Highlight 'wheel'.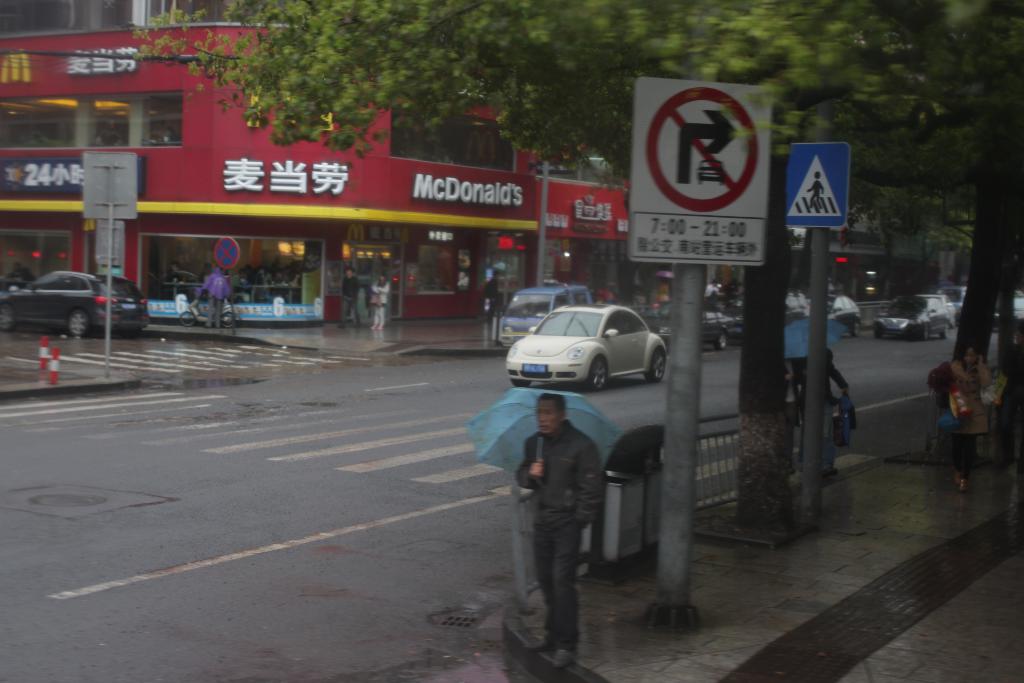
Highlighted region: <box>0,305,16,330</box>.
